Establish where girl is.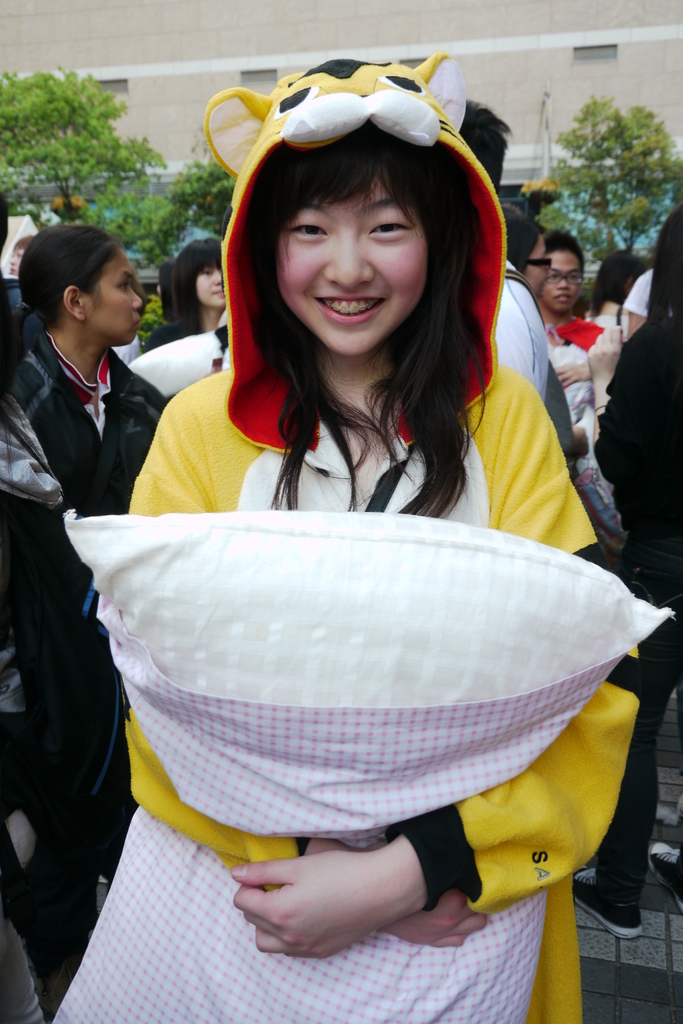
Established at {"left": 160, "top": 232, "right": 227, "bottom": 348}.
